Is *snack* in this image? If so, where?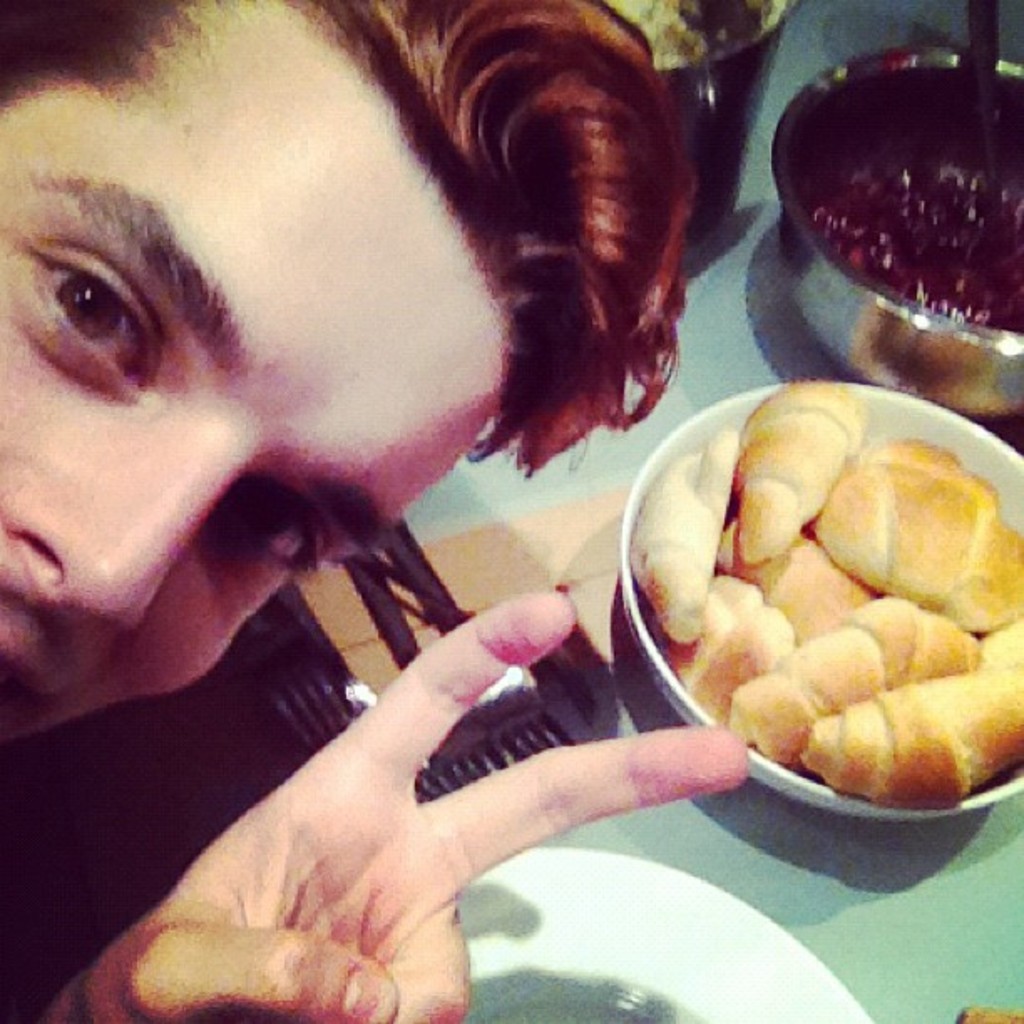
Yes, at left=653, top=412, right=1023, bottom=835.
